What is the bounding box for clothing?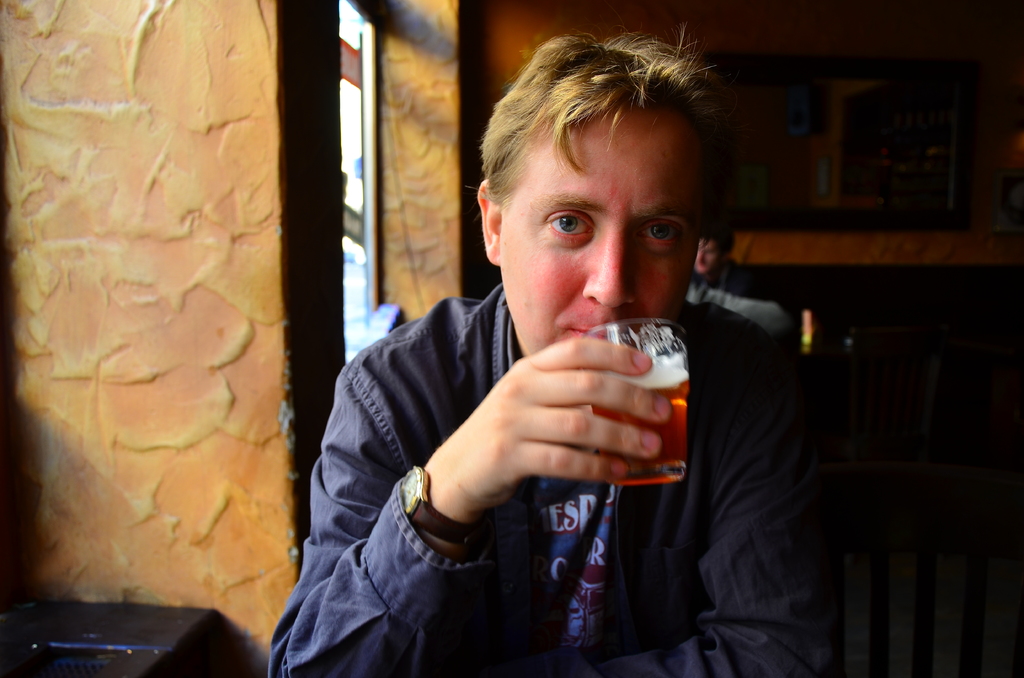
280, 223, 743, 663.
